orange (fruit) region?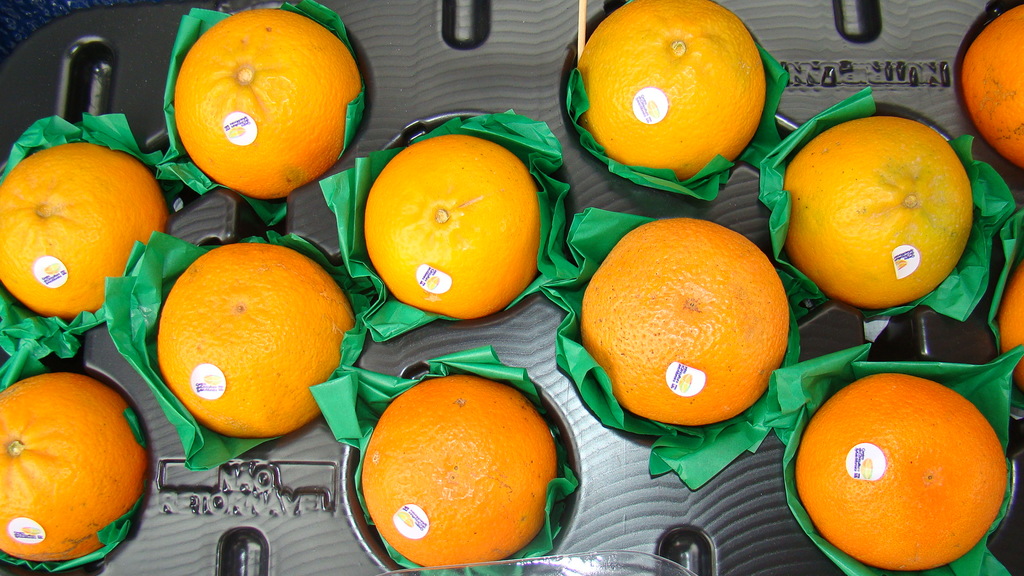
x1=796 y1=371 x2=1011 y2=570
